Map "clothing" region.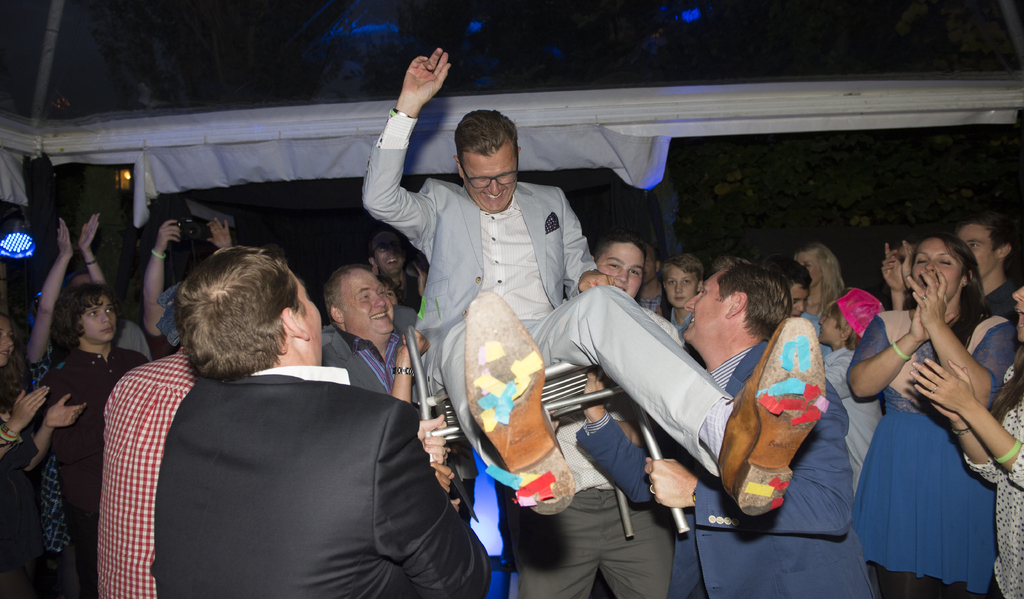
Mapped to left=361, top=111, right=733, bottom=484.
